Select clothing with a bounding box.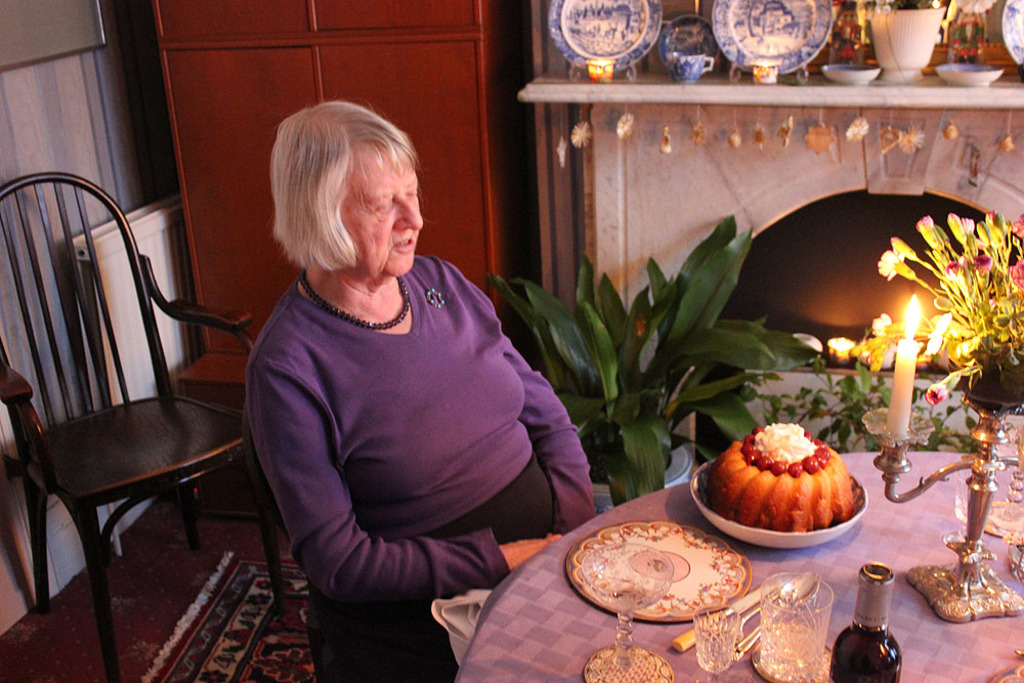
box(249, 204, 578, 640).
